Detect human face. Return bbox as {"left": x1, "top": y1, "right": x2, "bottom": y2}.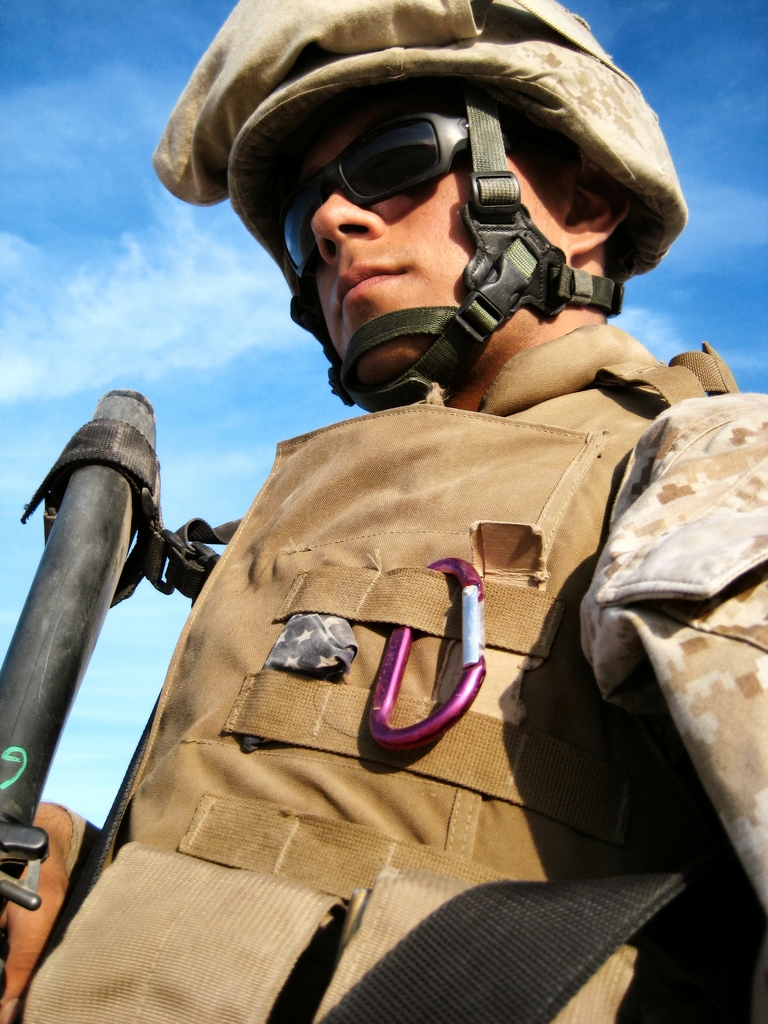
{"left": 293, "top": 85, "right": 559, "bottom": 390}.
